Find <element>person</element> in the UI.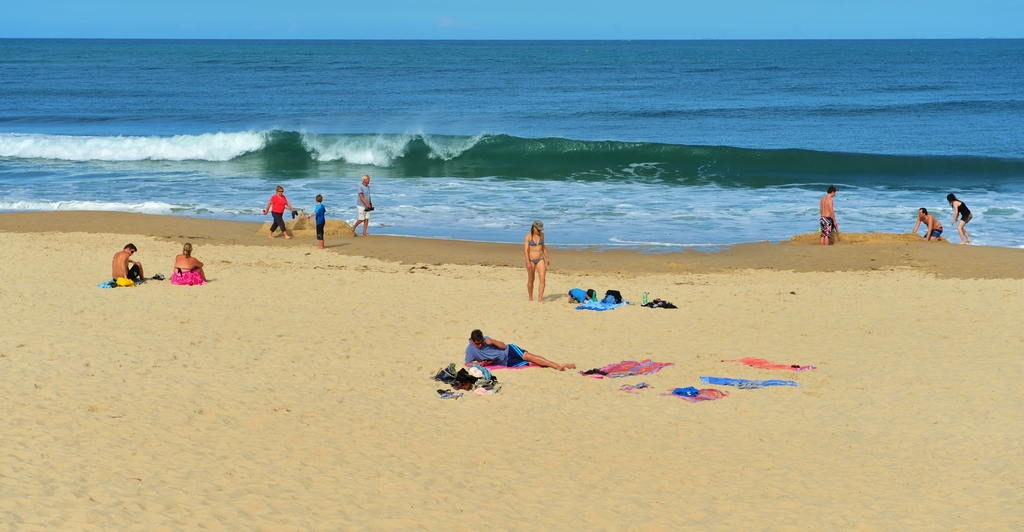
UI element at 526/223/550/303.
